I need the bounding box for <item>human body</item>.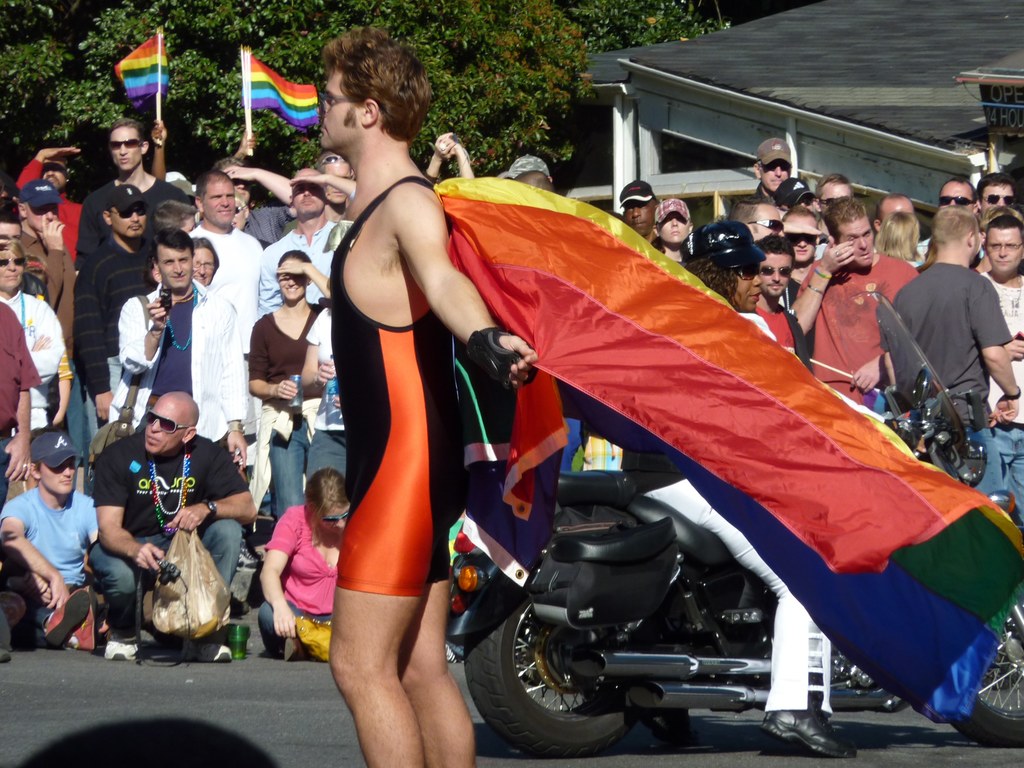
Here it is: region(0, 230, 61, 428).
